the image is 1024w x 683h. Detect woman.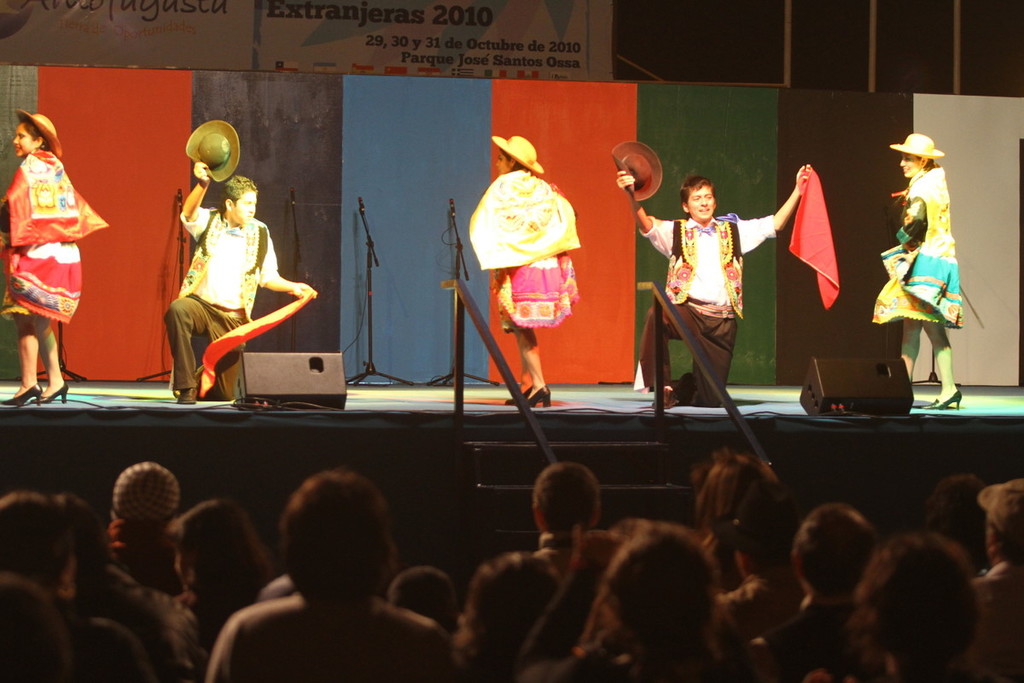
Detection: {"left": 467, "top": 129, "right": 582, "bottom": 414}.
